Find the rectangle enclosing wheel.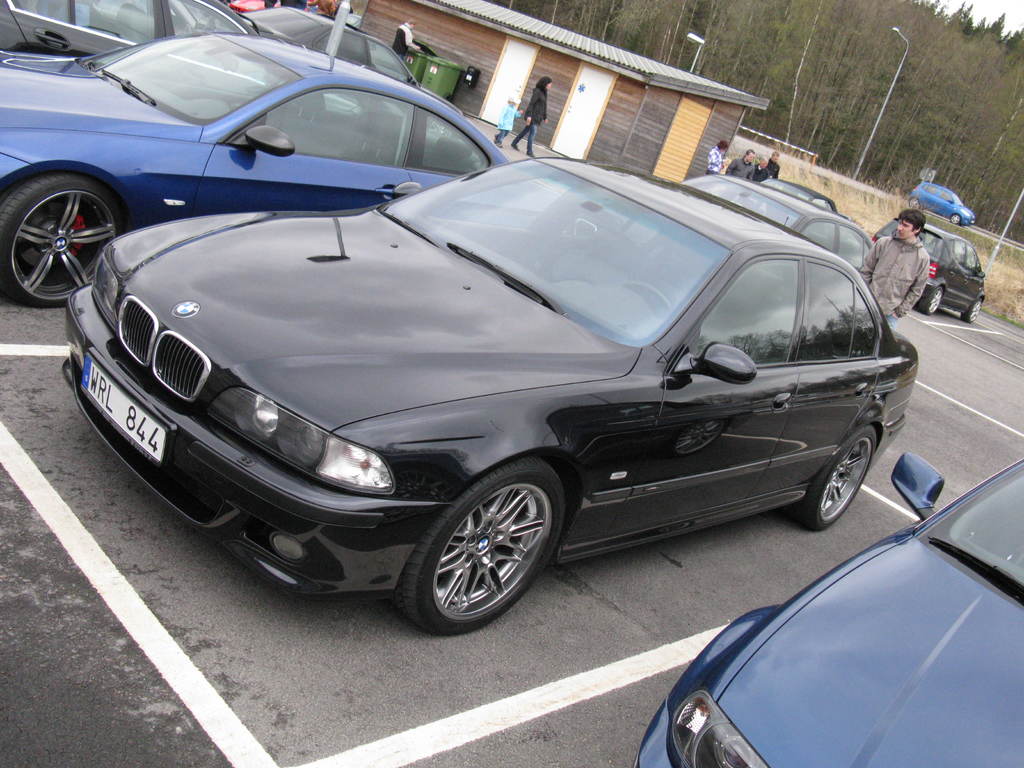
[799, 426, 882, 532].
